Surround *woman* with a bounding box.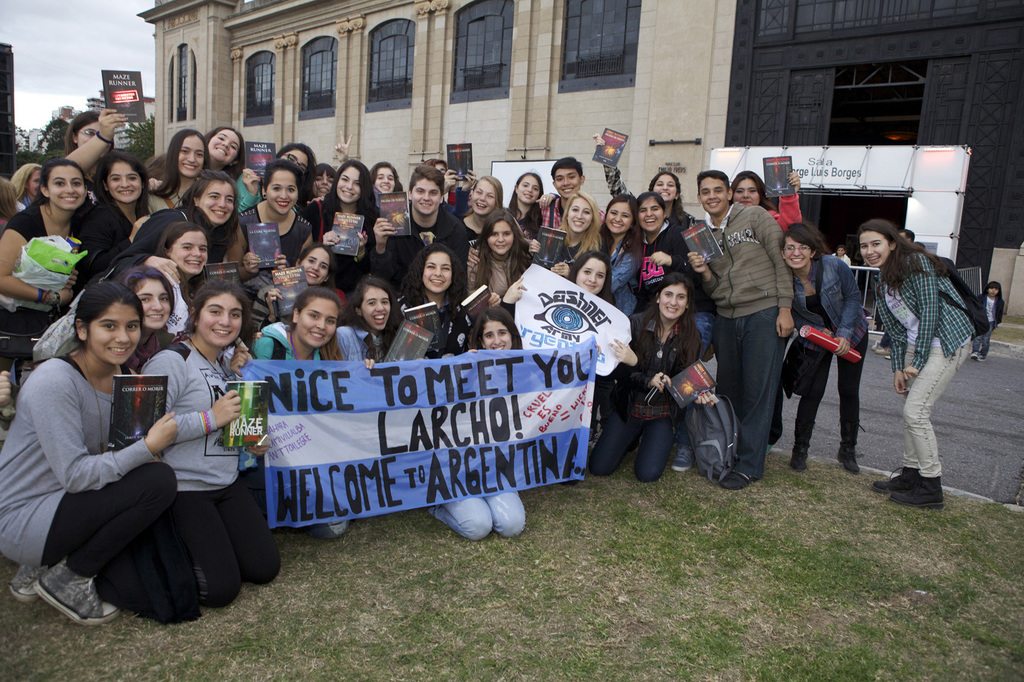
(x1=251, y1=241, x2=336, y2=338).
